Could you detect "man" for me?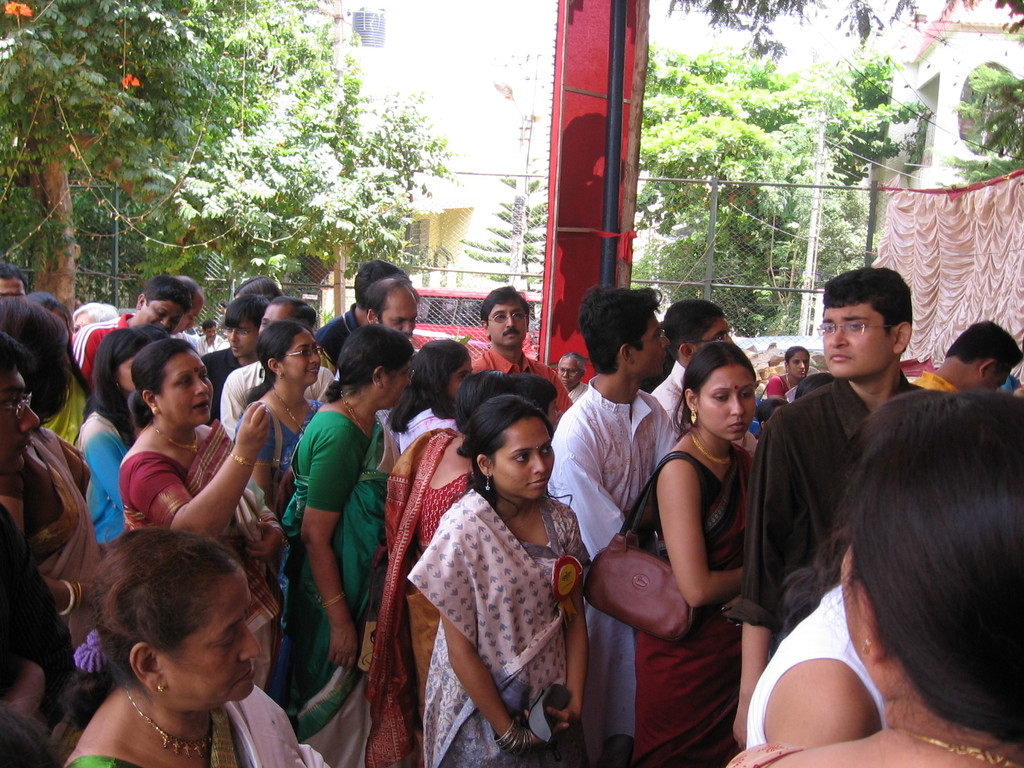
Detection result: x1=362, y1=278, x2=422, y2=341.
